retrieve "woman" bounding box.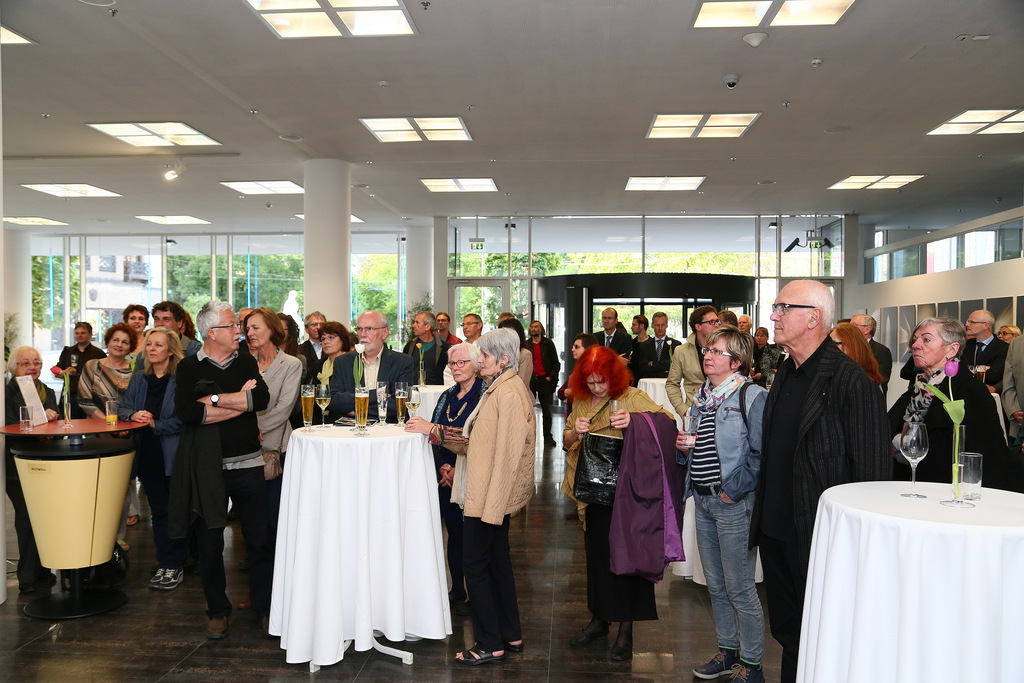
Bounding box: crop(271, 313, 320, 370).
